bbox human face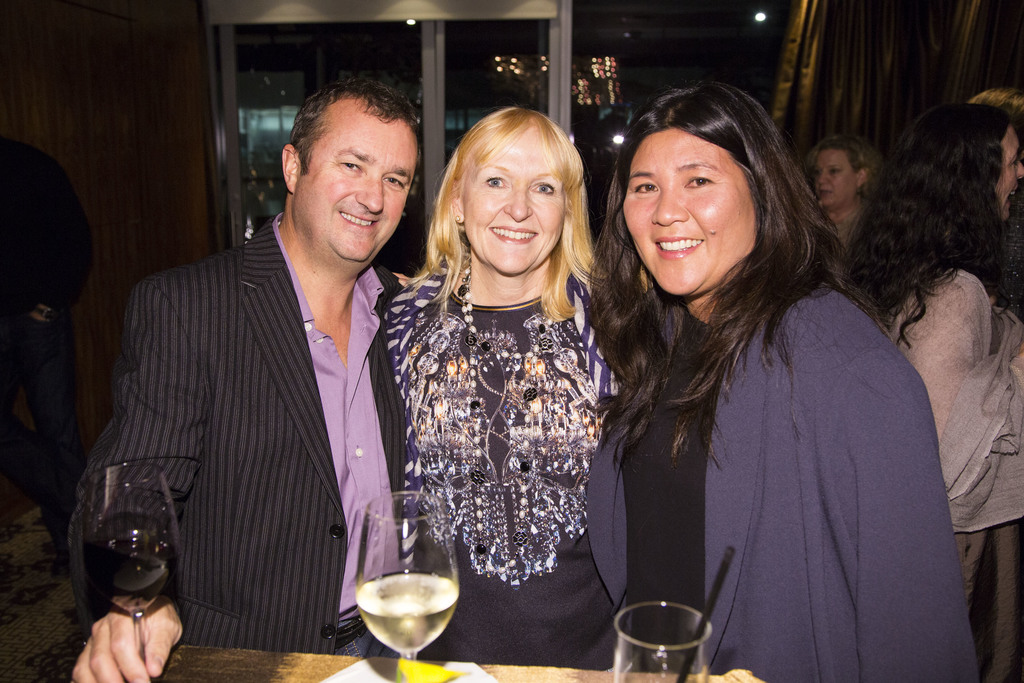
bbox=[460, 124, 568, 276]
